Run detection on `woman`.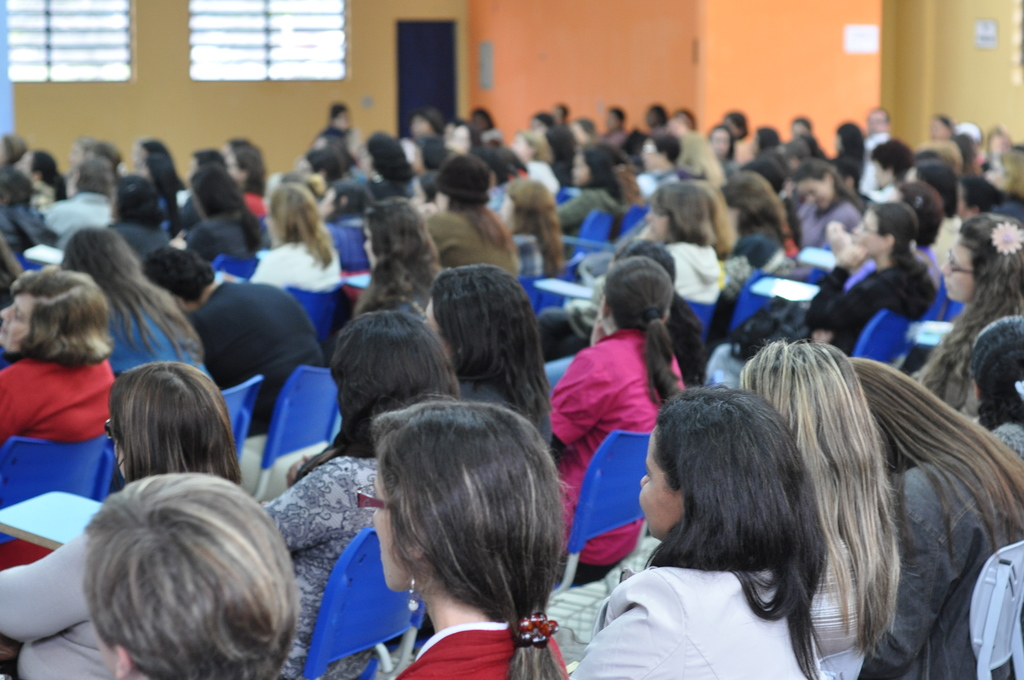
Result: x1=711, y1=206, x2=934, y2=389.
